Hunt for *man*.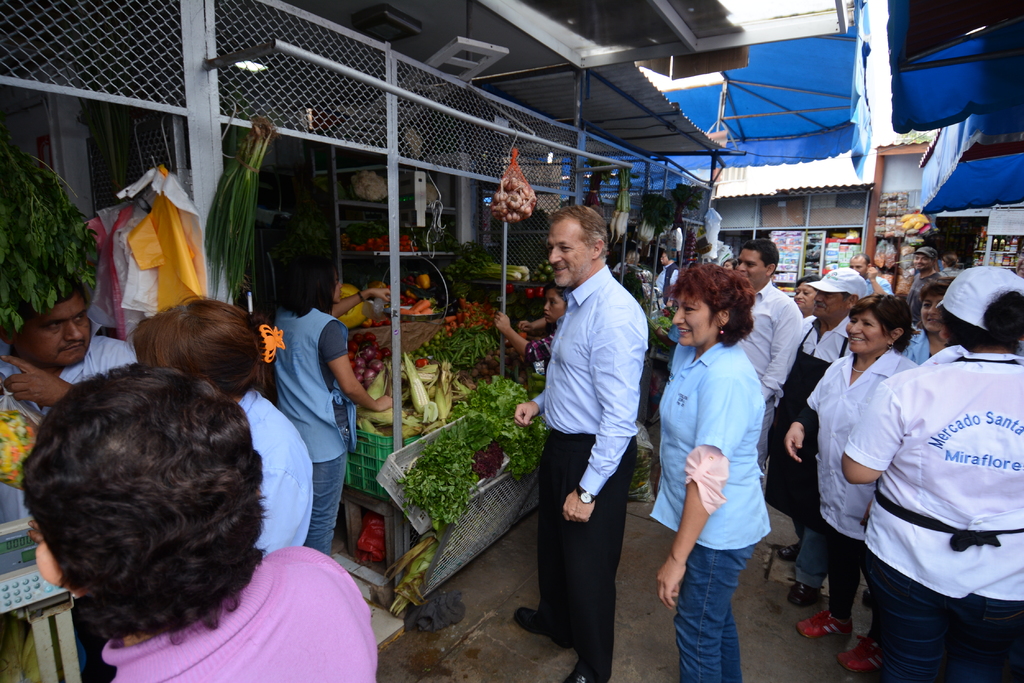
Hunted down at x1=849, y1=250, x2=895, y2=298.
